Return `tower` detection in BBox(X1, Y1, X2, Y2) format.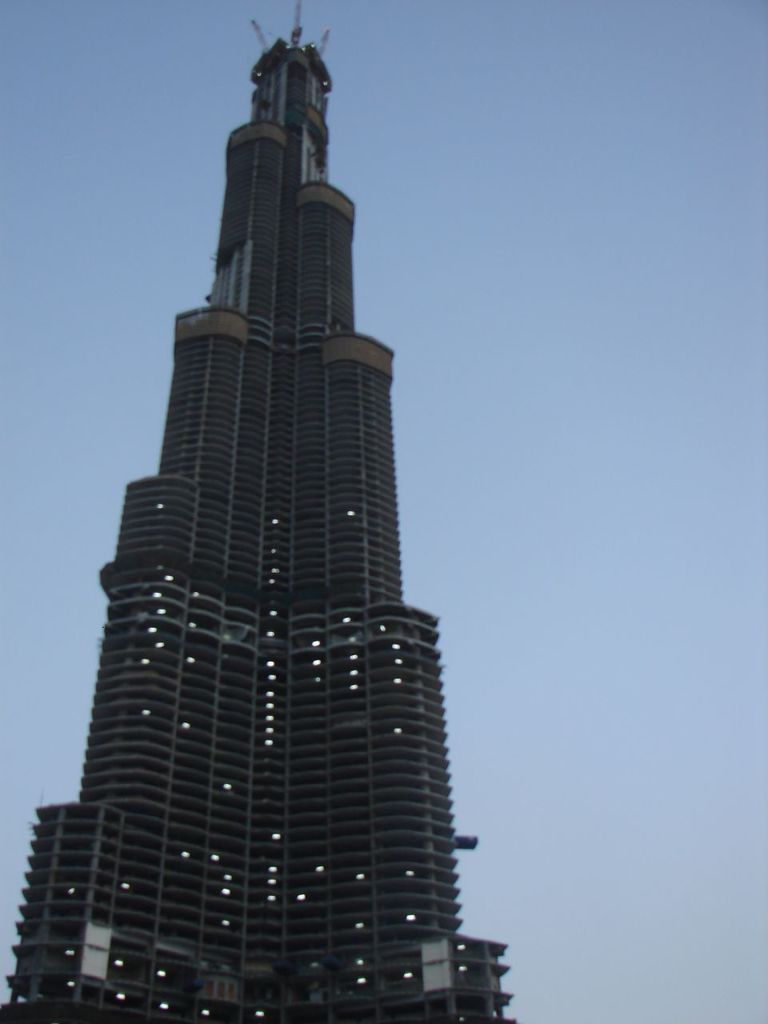
BBox(15, 26, 504, 885).
